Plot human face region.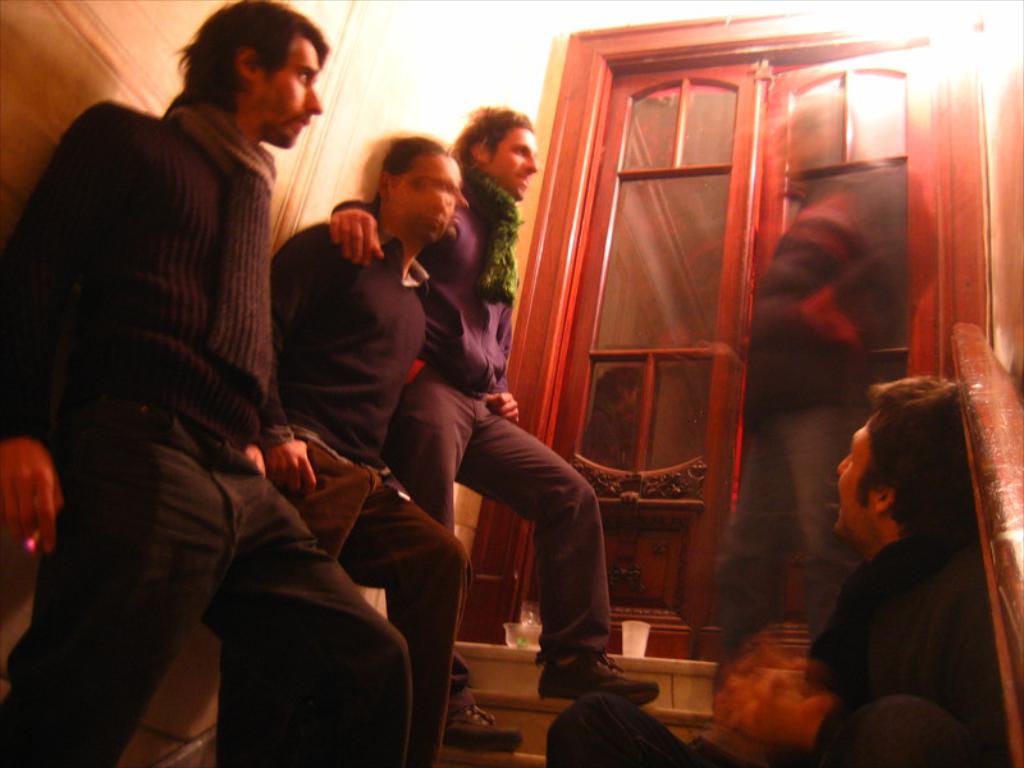
Plotted at <box>490,132,539,200</box>.
